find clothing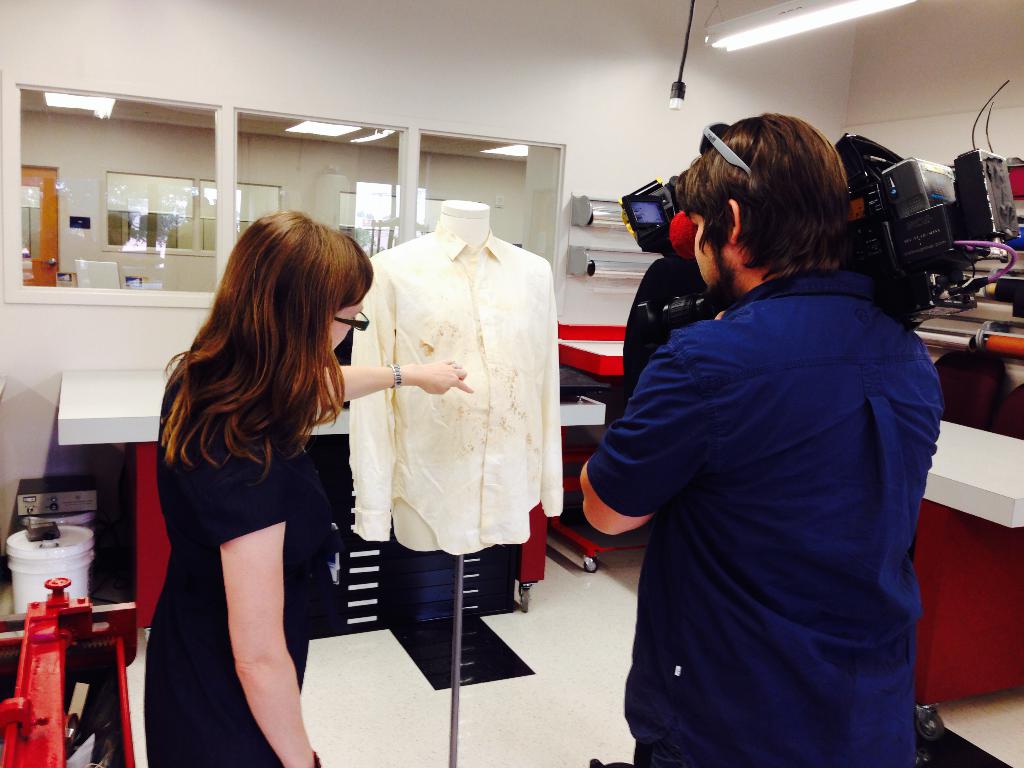
l=587, t=266, r=944, b=767
